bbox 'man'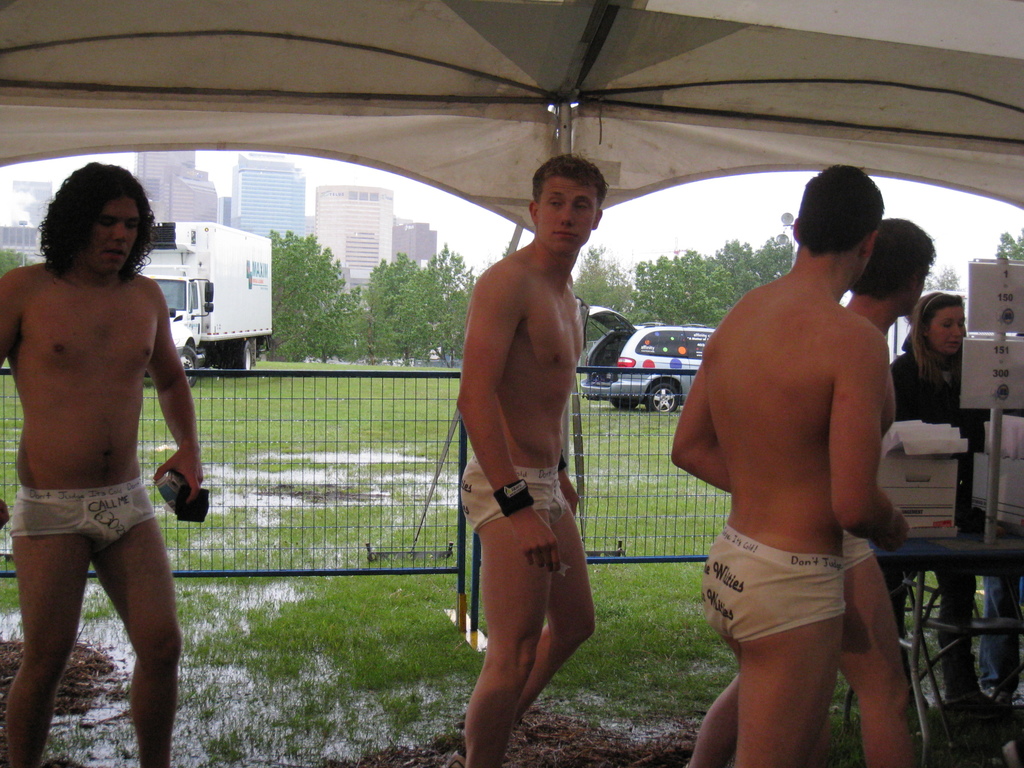
detection(0, 158, 207, 767)
